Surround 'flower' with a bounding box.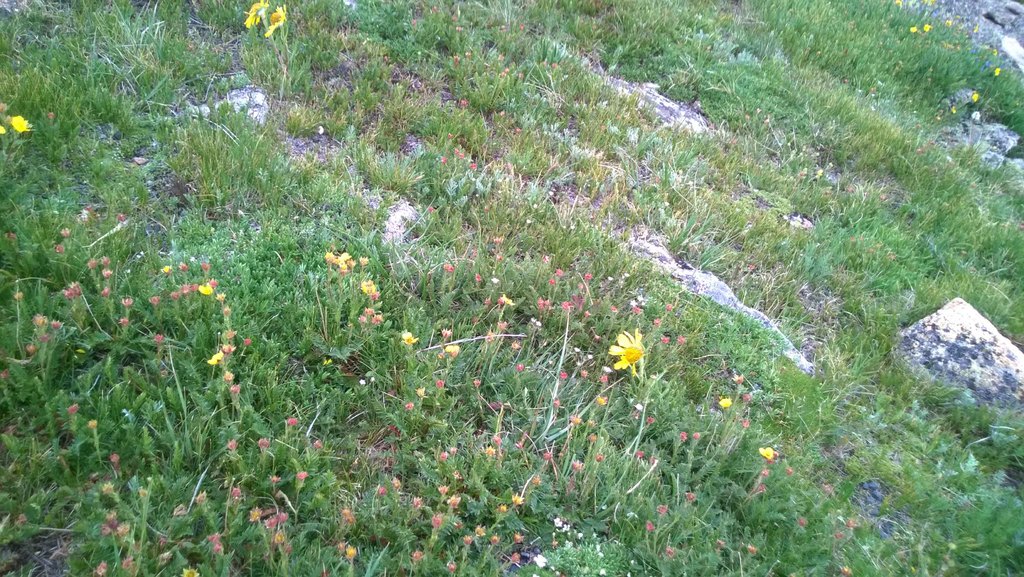
Rect(762, 444, 778, 455).
